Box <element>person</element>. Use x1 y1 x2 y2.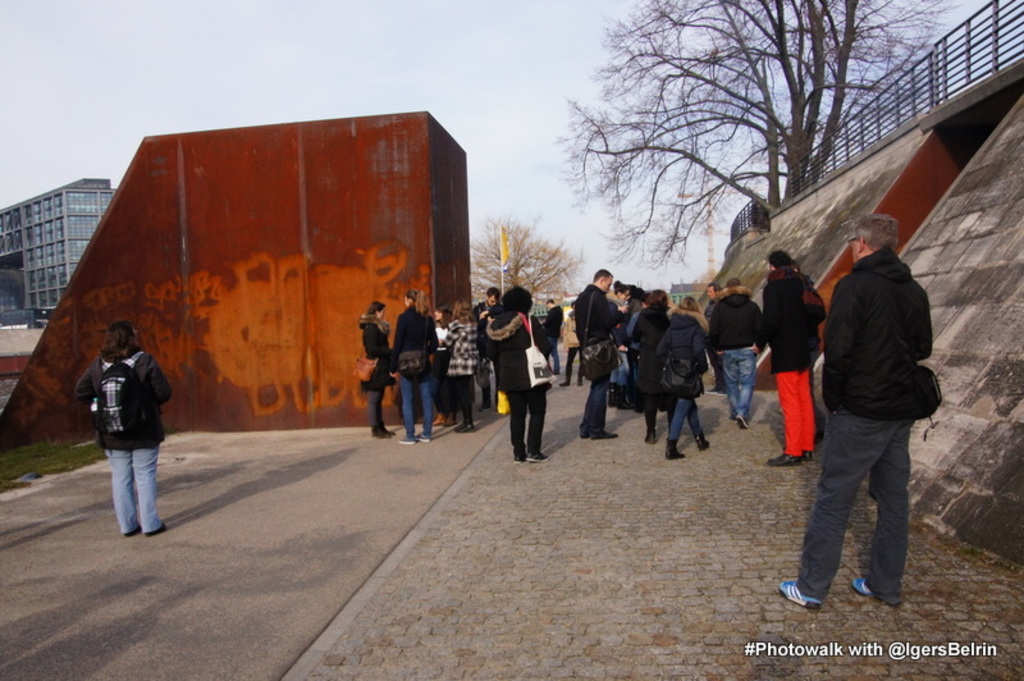
796 170 945 631.
